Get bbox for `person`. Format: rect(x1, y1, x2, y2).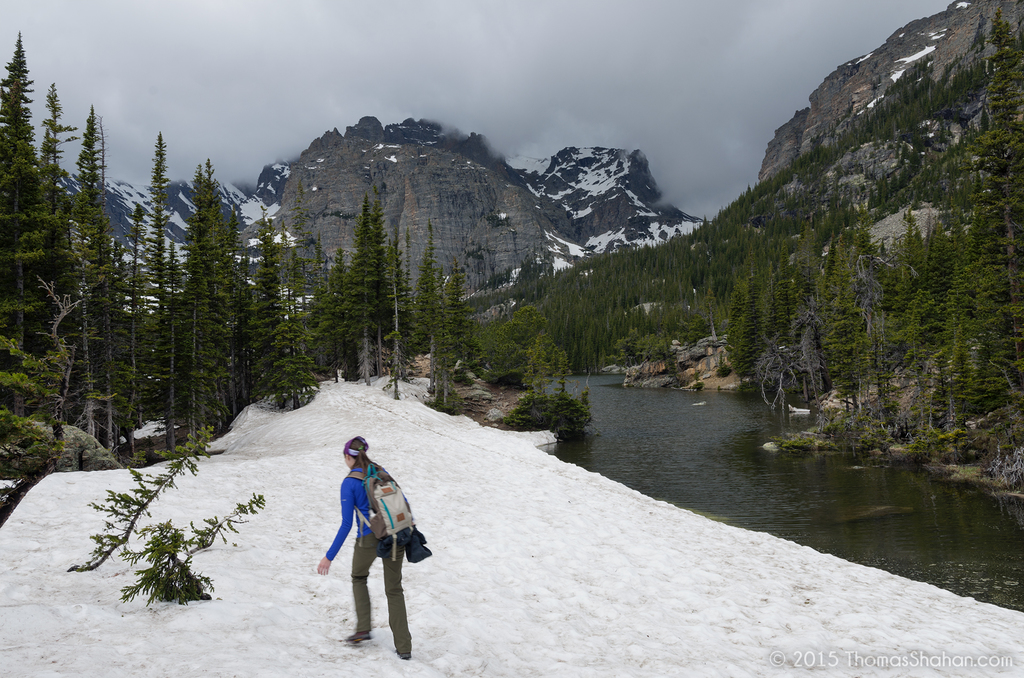
rect(328, 444, 413, 649).
